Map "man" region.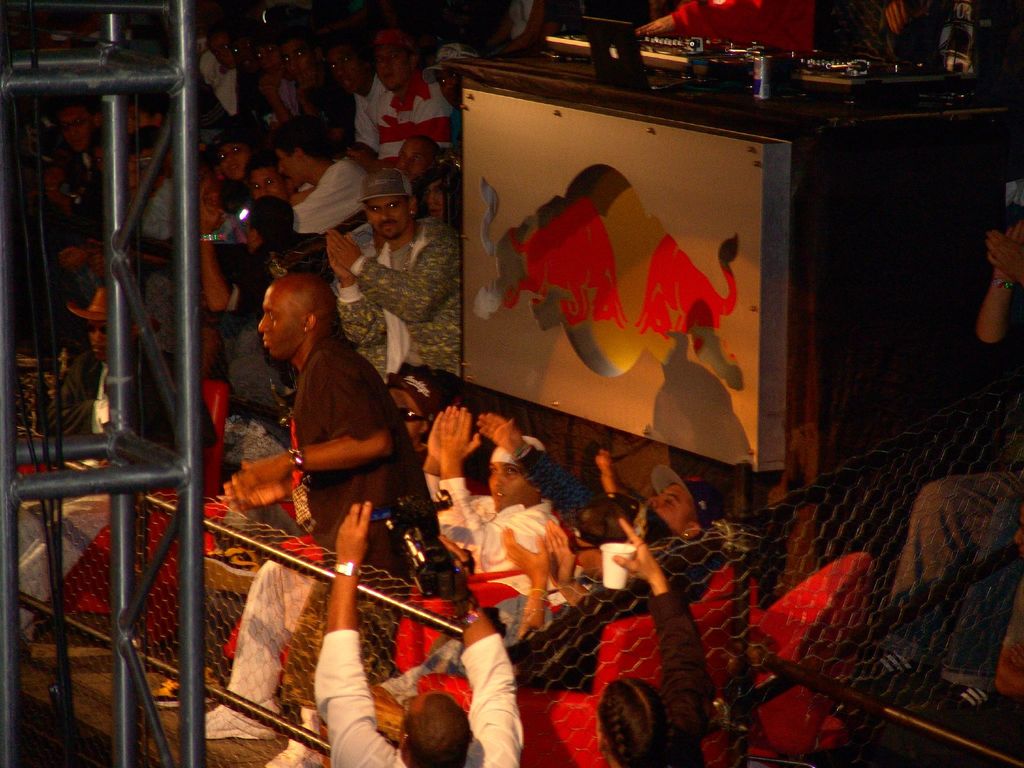
Mapped to box=[252, 306, 417, 551].
